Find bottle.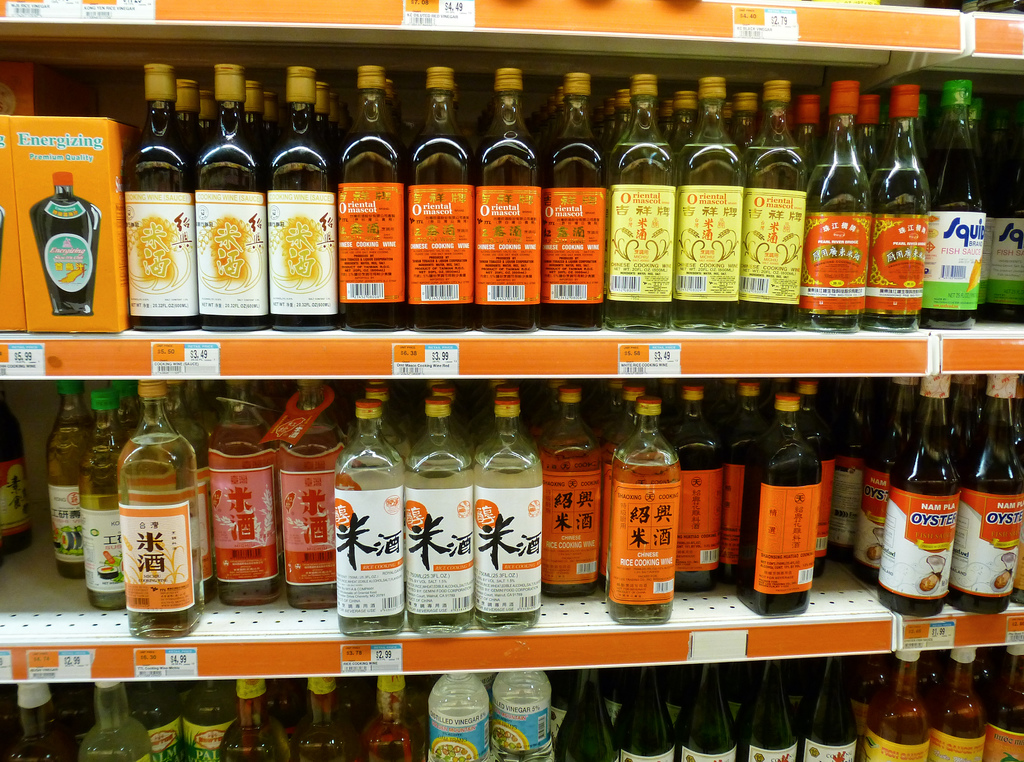
[600,378,625,418].
